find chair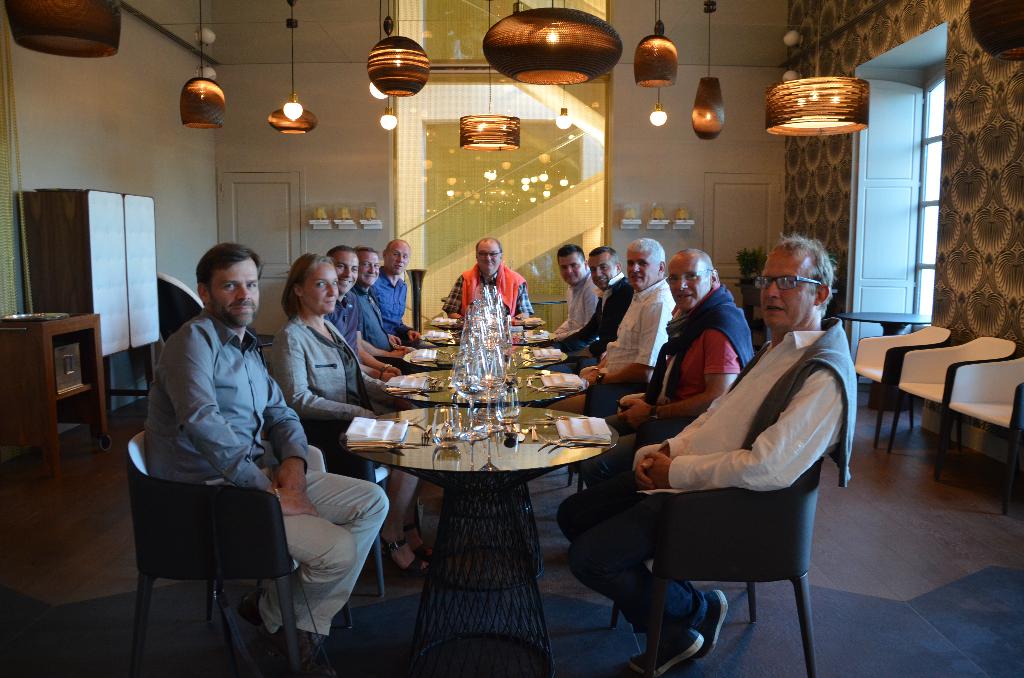
[x1=854, y1=323, x2=959, y2=453]
